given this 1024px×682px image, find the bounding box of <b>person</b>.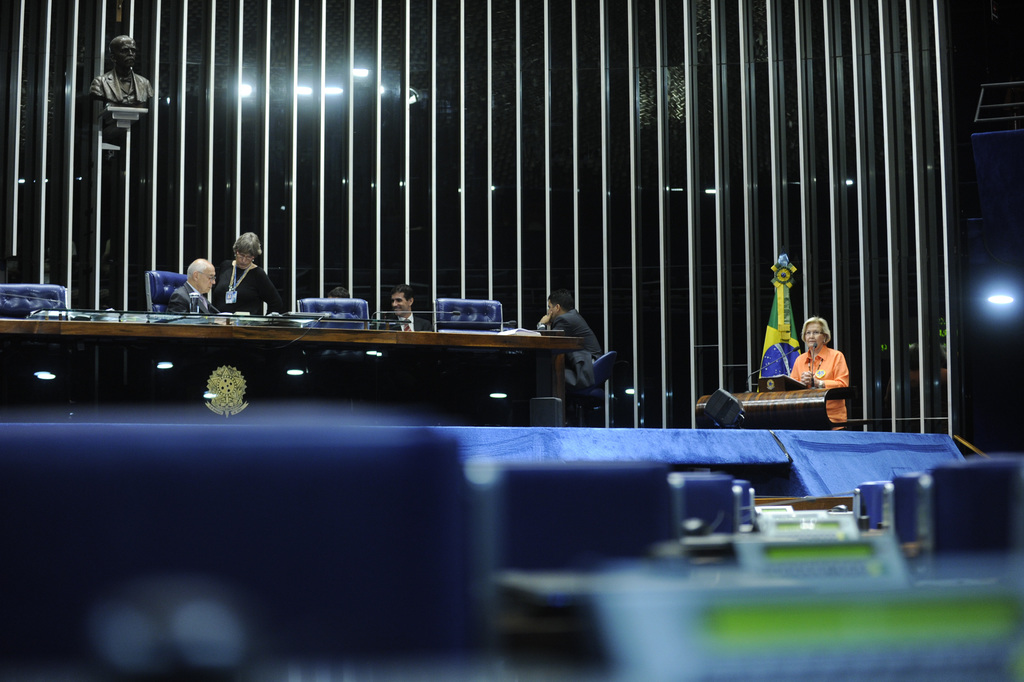
<region>207, 228, 293, 316</region>.
